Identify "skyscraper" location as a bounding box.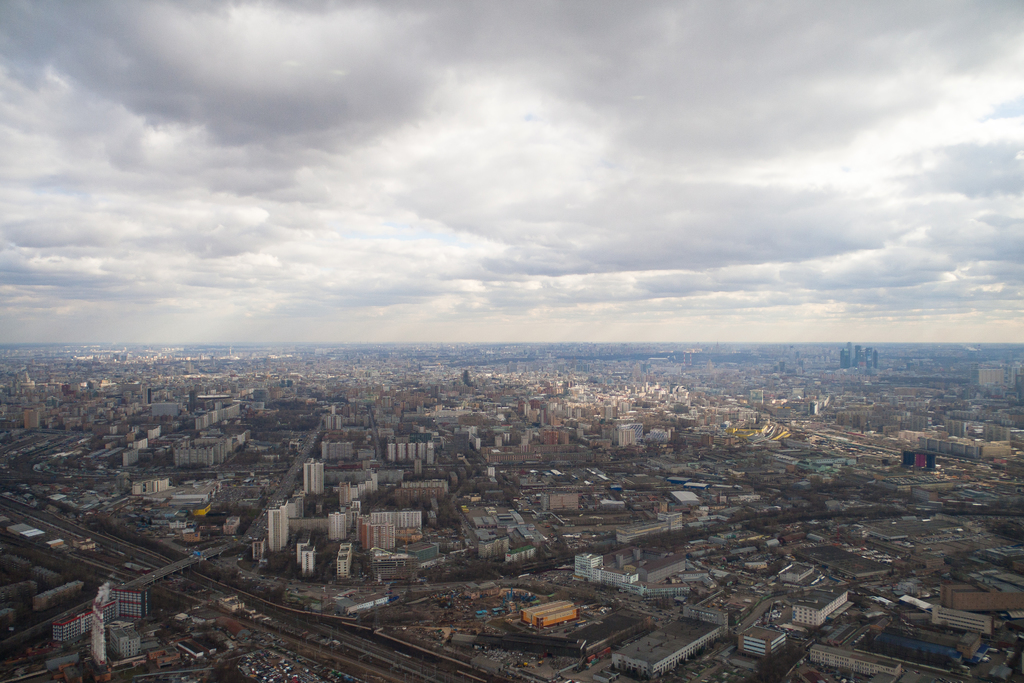
323/509/367/536.
